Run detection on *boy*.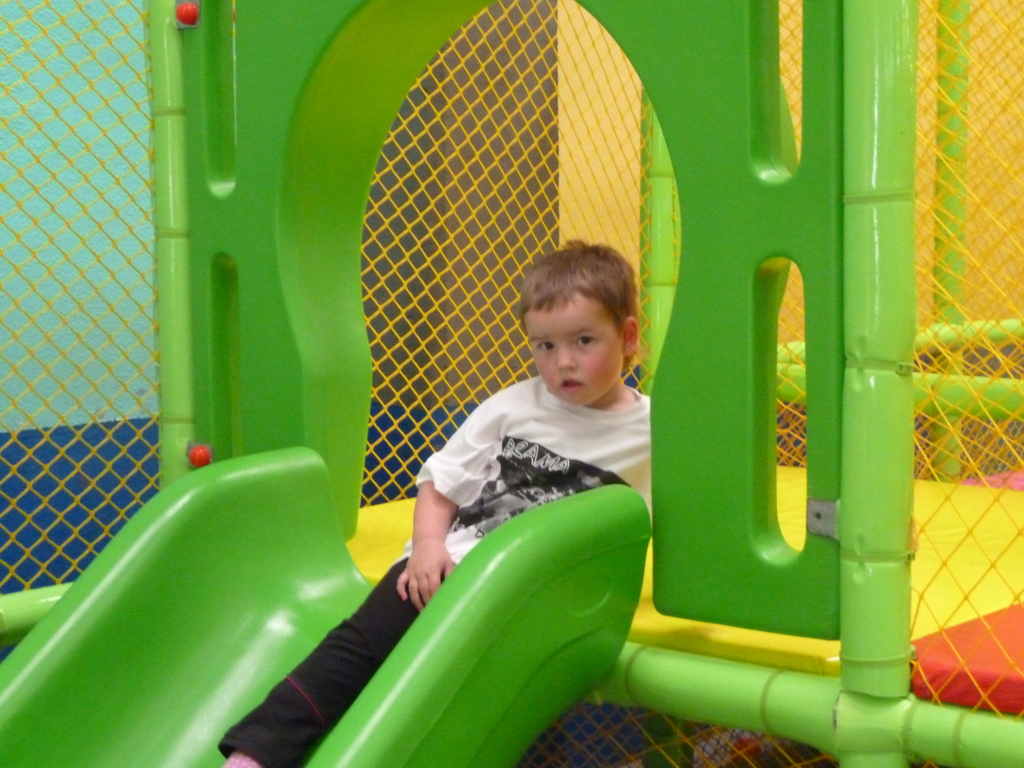
Result: [left=213, top=219, right=668, bottom=767].
